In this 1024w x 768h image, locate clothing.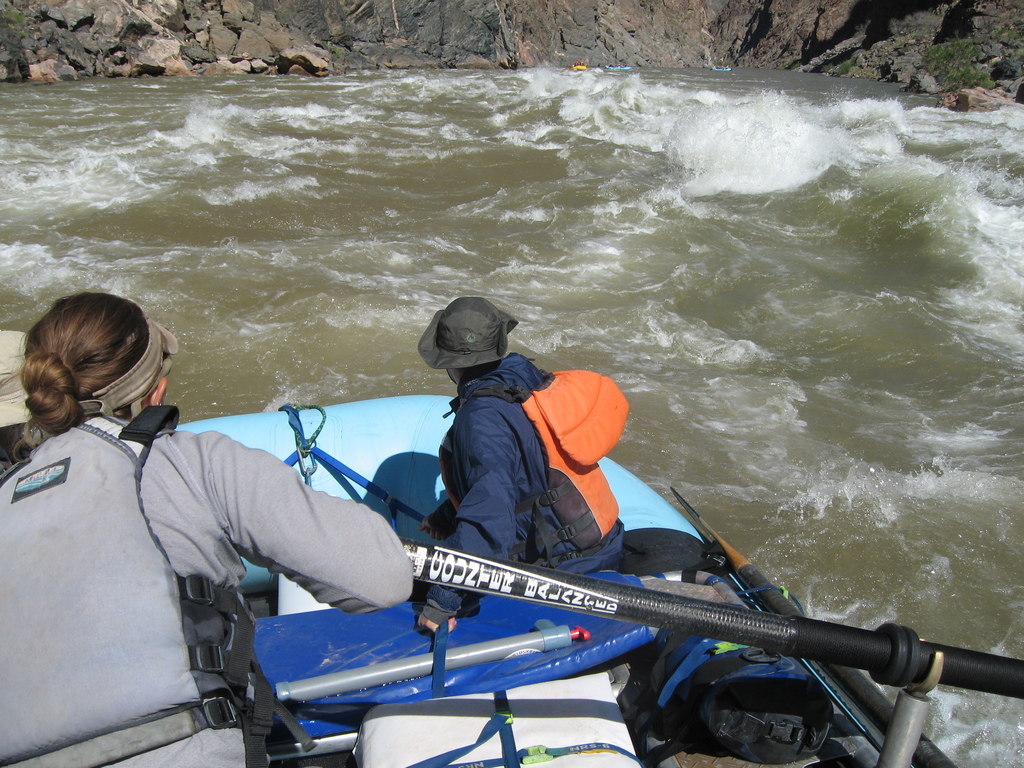
Bounding box: 424,355,626,600.
